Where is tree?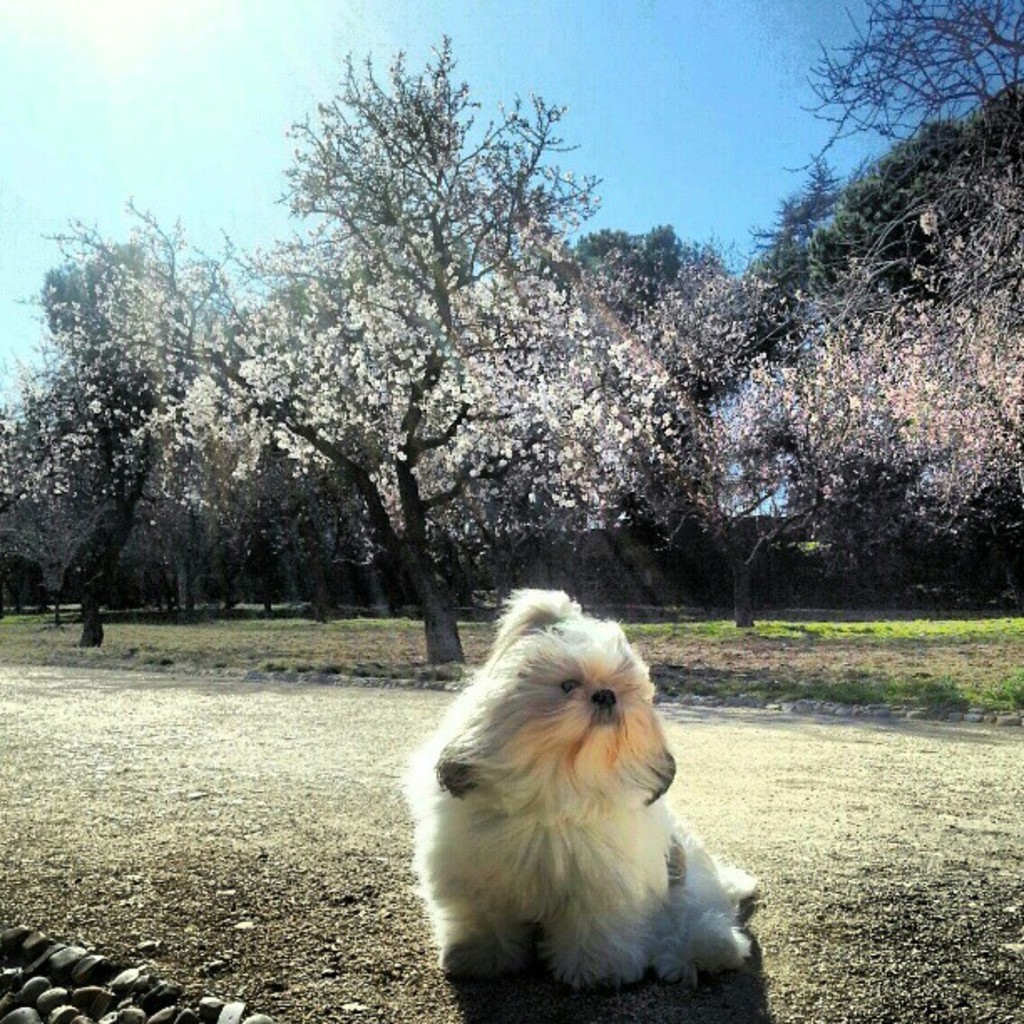
[27,189,249,648].
